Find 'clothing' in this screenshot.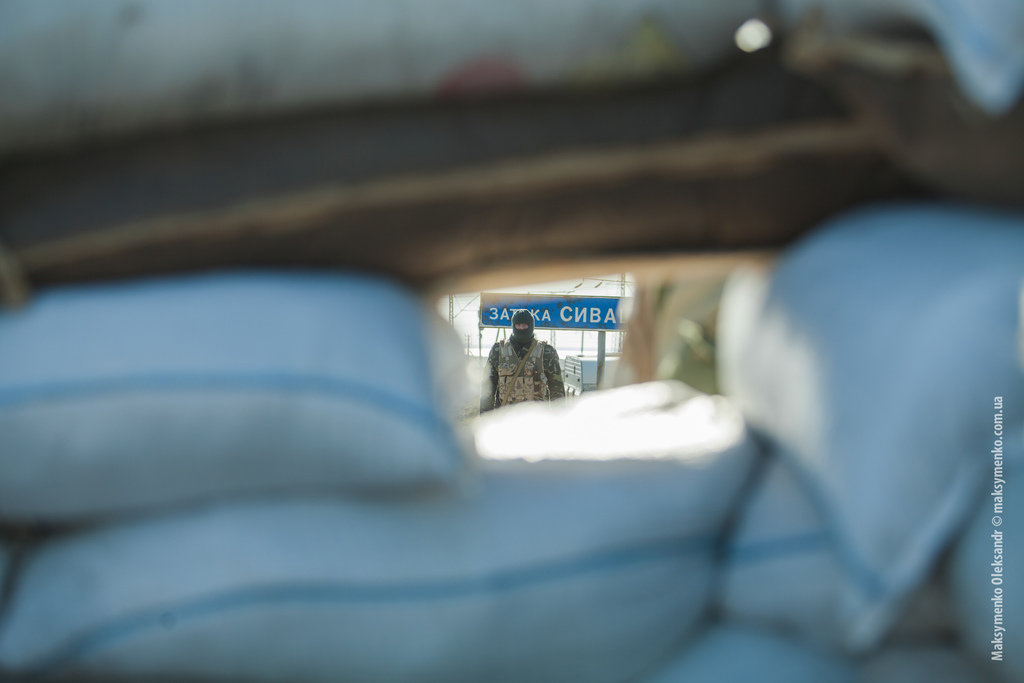
The bounding box for 'clothing' is crop(478, 333, 564, 412).
